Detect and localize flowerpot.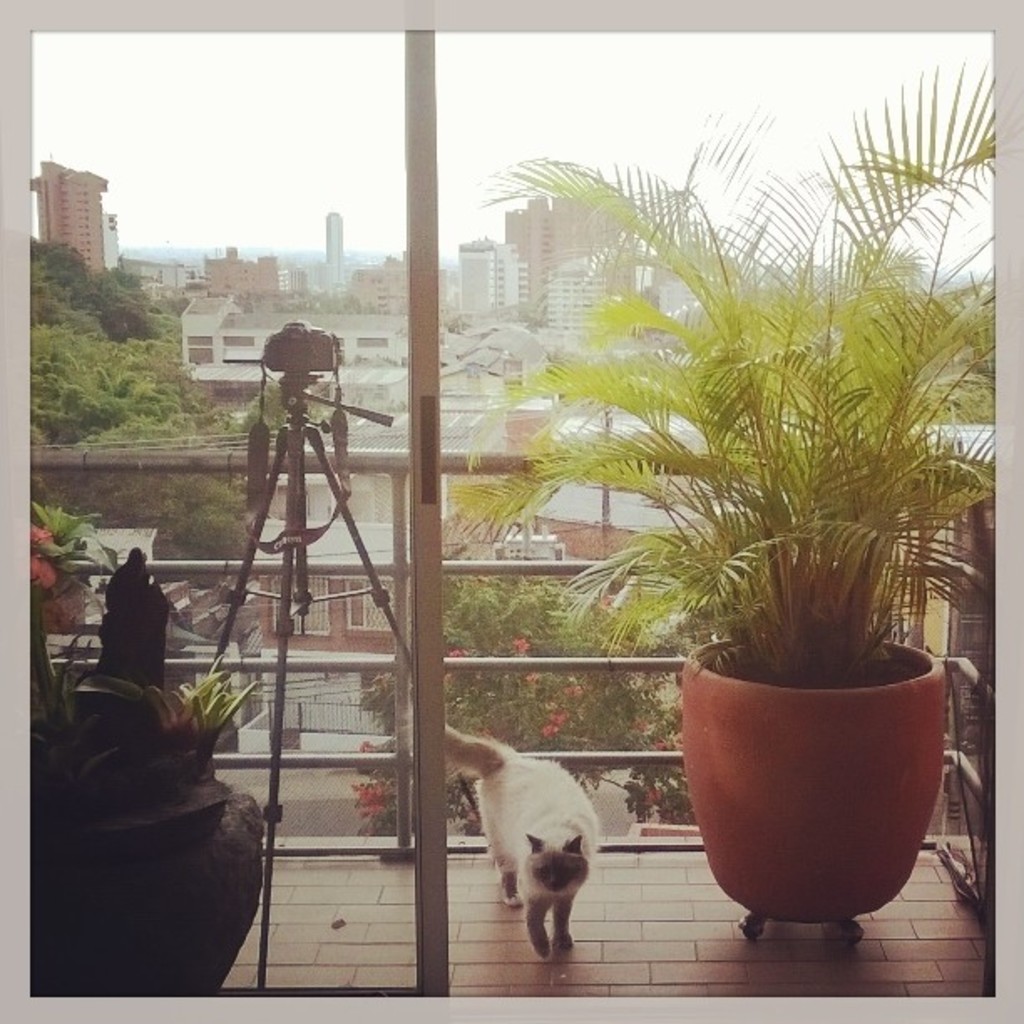
Localized at 23, 723, 263, 997.
